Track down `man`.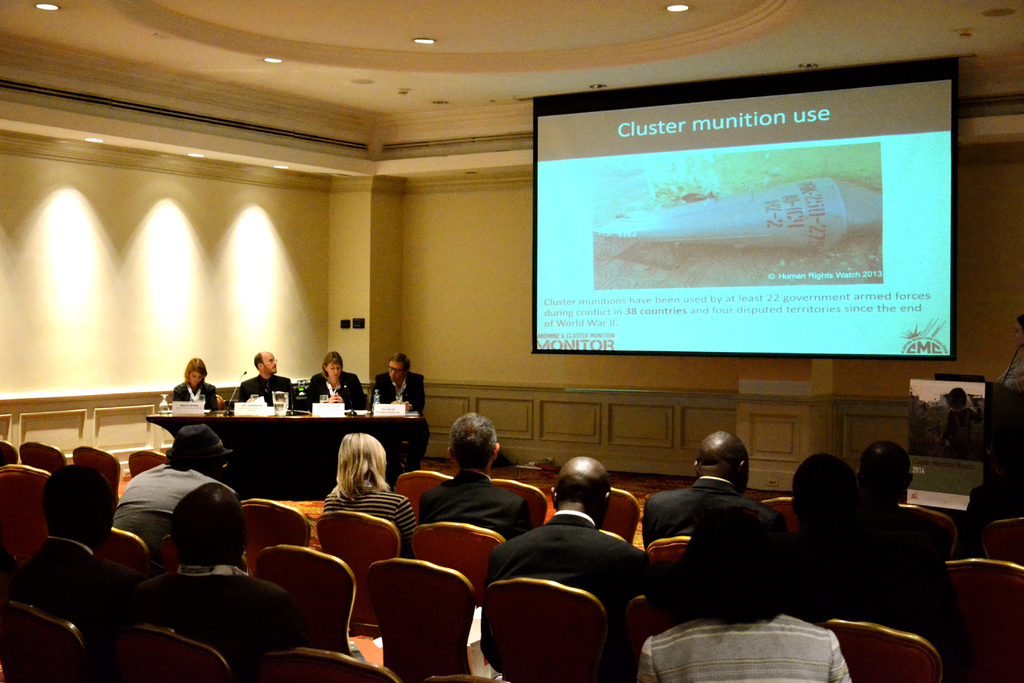
Tracked to [left=232, top=350, right=300, bottom=405].
